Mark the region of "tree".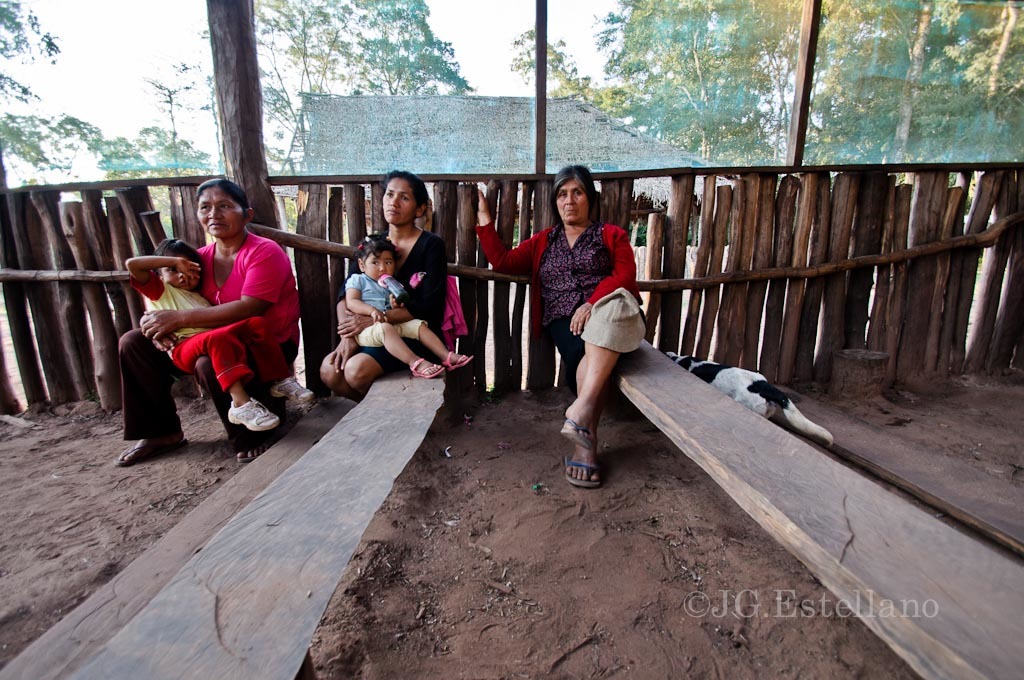
Region: 917 0 1023 173.
